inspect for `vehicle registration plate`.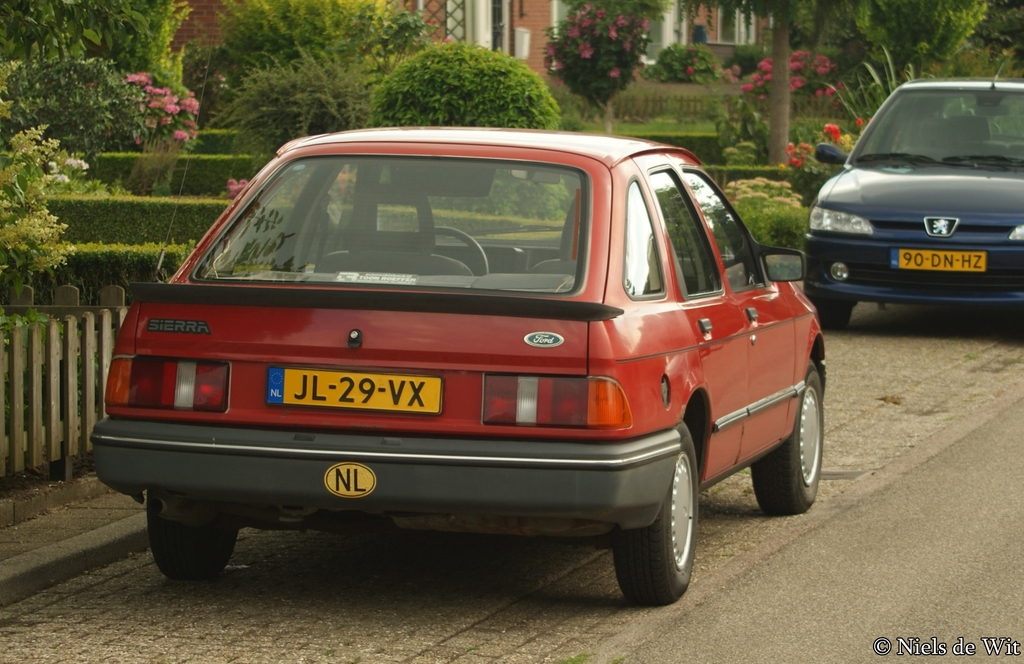
Inspection: l=264, t=363, r=442, b=419.
